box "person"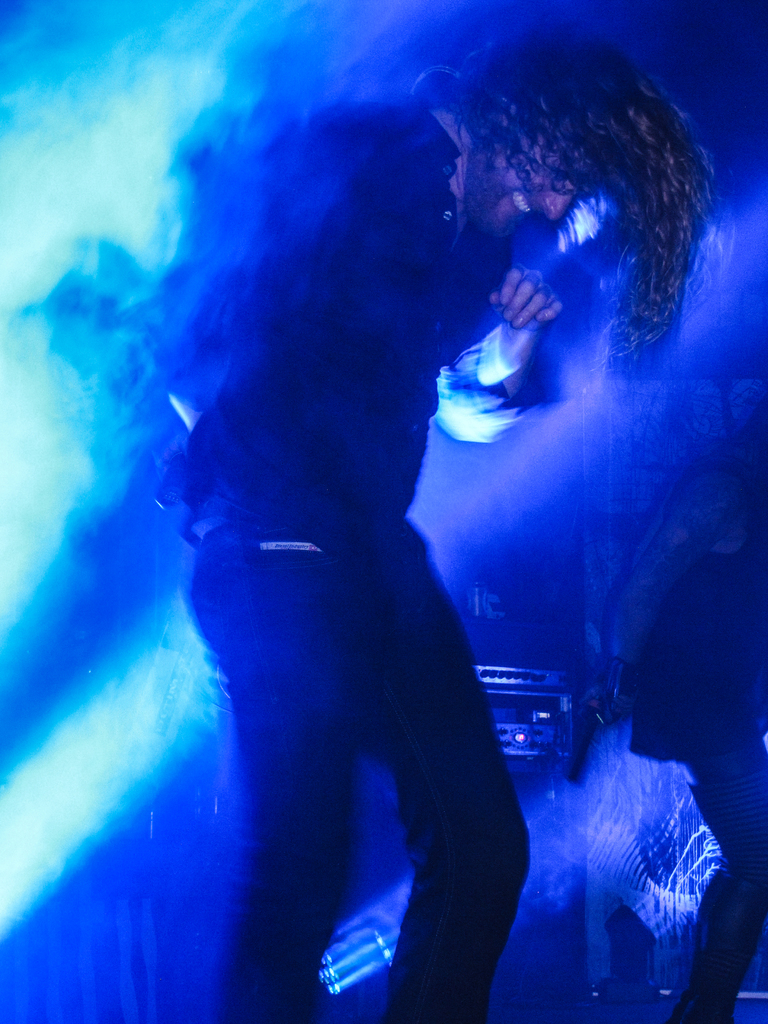
(x1=148, y1=189, x2=540, y2=971)
